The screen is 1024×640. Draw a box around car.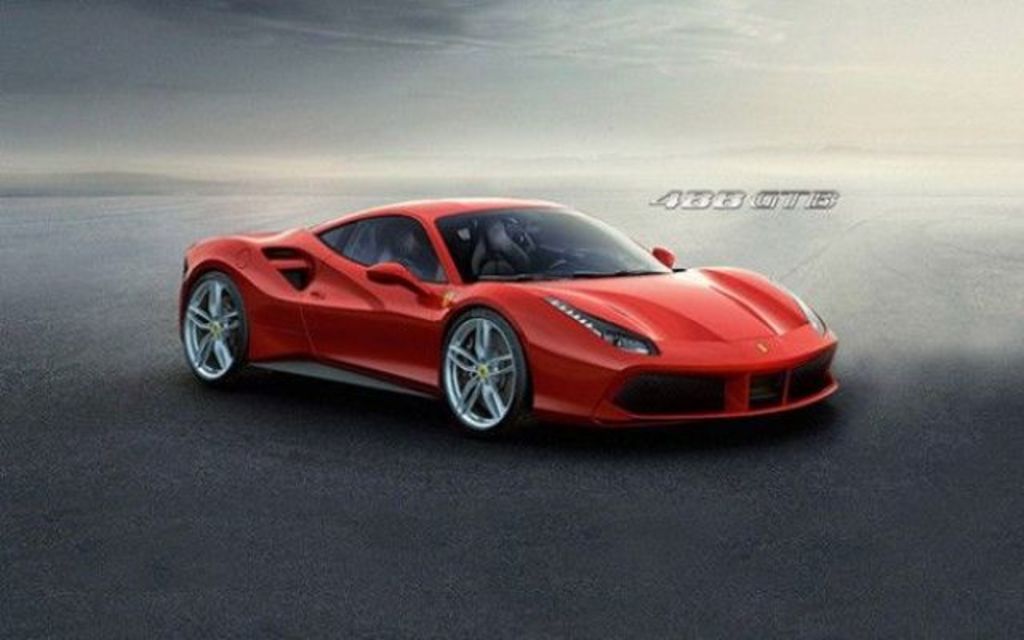
[155, 197, 853, 442].
